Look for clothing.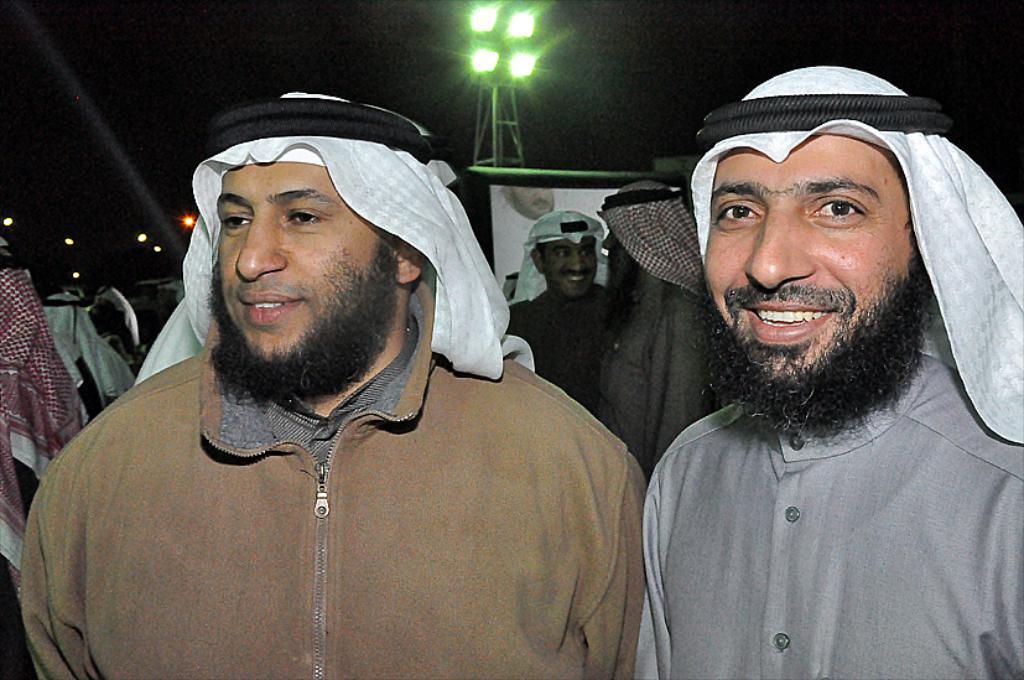
Found: bbox(0, 362, 45, 679).
